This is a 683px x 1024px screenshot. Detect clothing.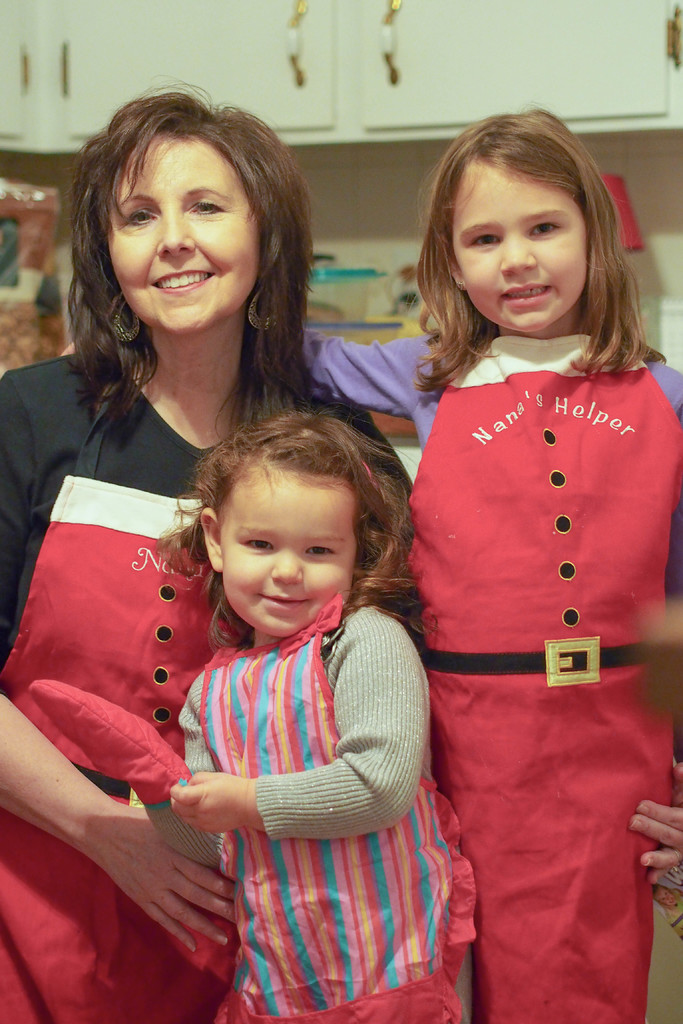
[left=140, top=593, right=478, bottom=1023].
